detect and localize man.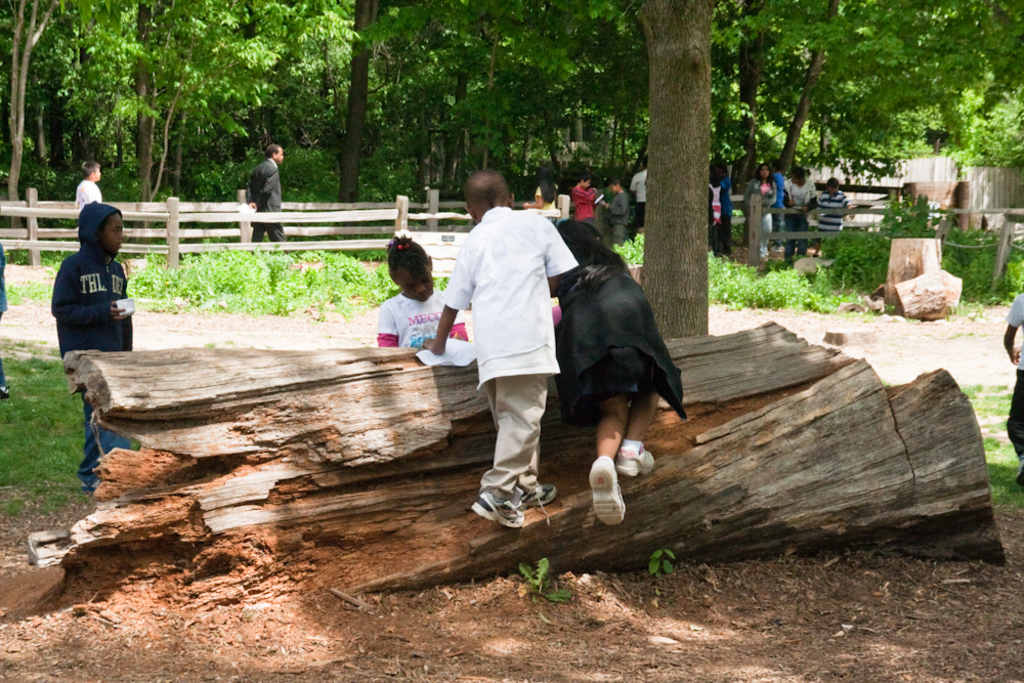
Localized at bbox=(627, 159, 647, 227).
